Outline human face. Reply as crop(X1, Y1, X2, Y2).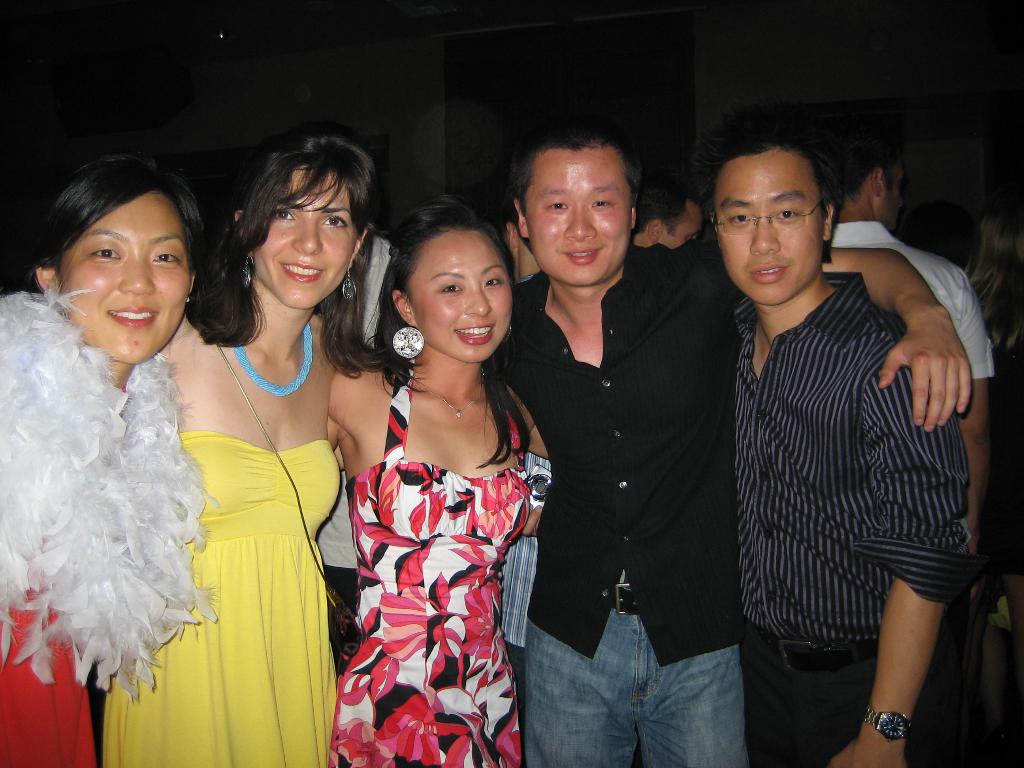
crop(717, 149, 827, 301).
